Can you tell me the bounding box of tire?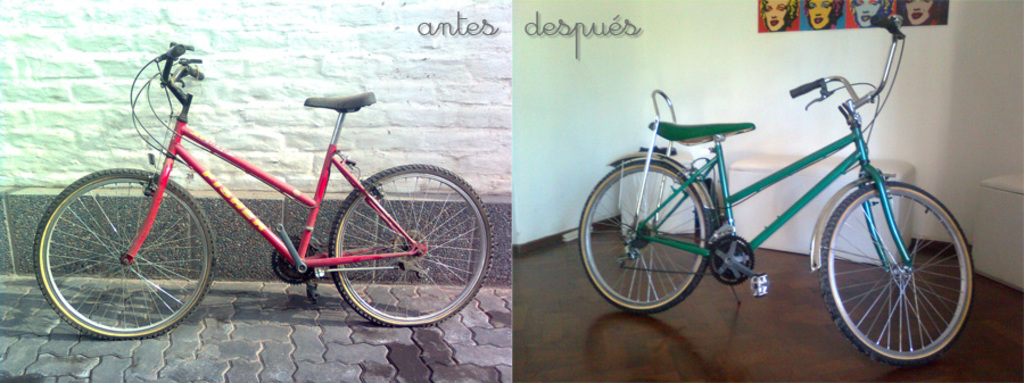
327:160:495:327.
